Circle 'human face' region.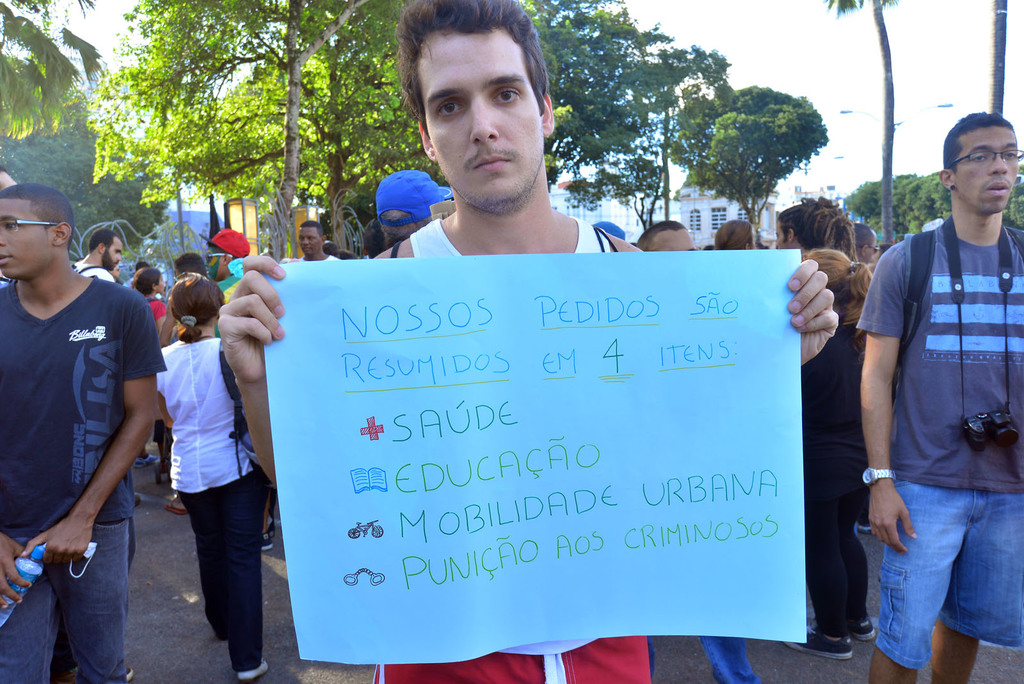
Region: (0,199,58,288).
